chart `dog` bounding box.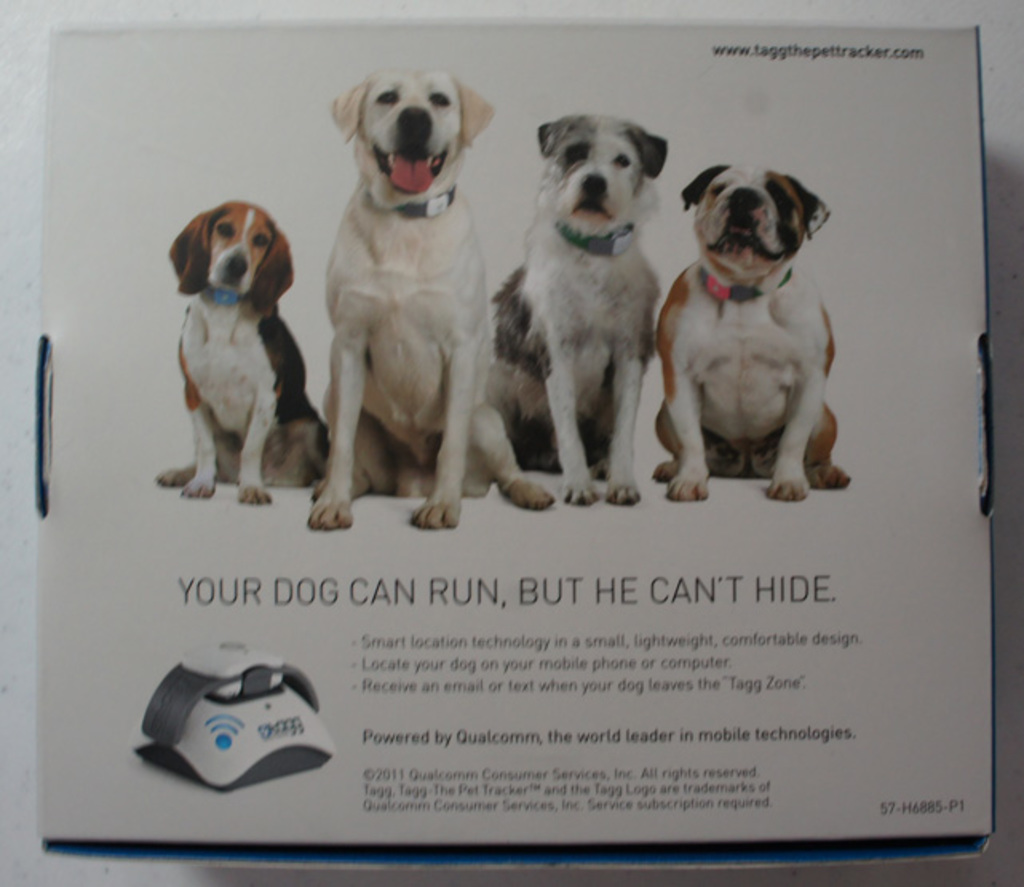
Charted: box(639, 168, 864, 495).
